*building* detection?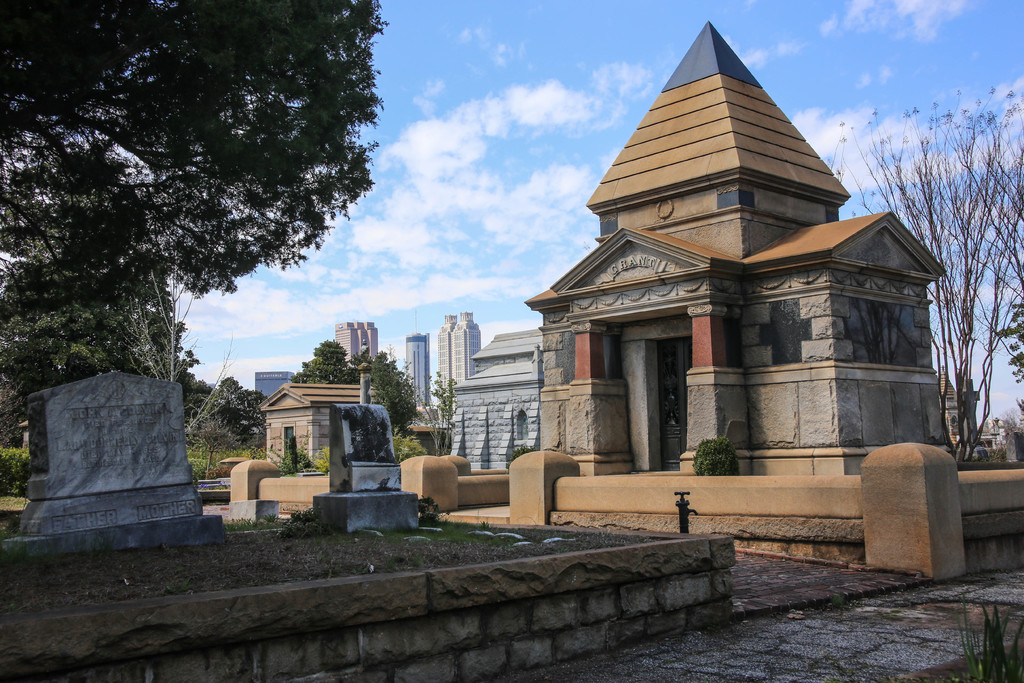
locate(336, 321, 377, 377)
